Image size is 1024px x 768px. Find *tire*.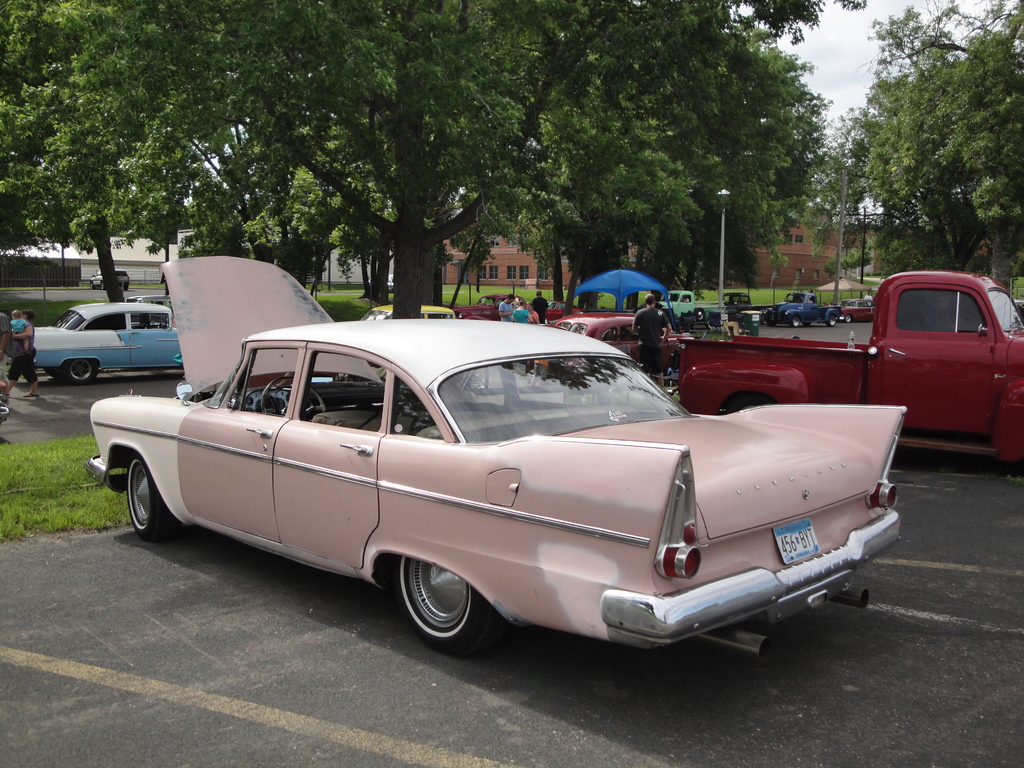
395/564/493/656.
